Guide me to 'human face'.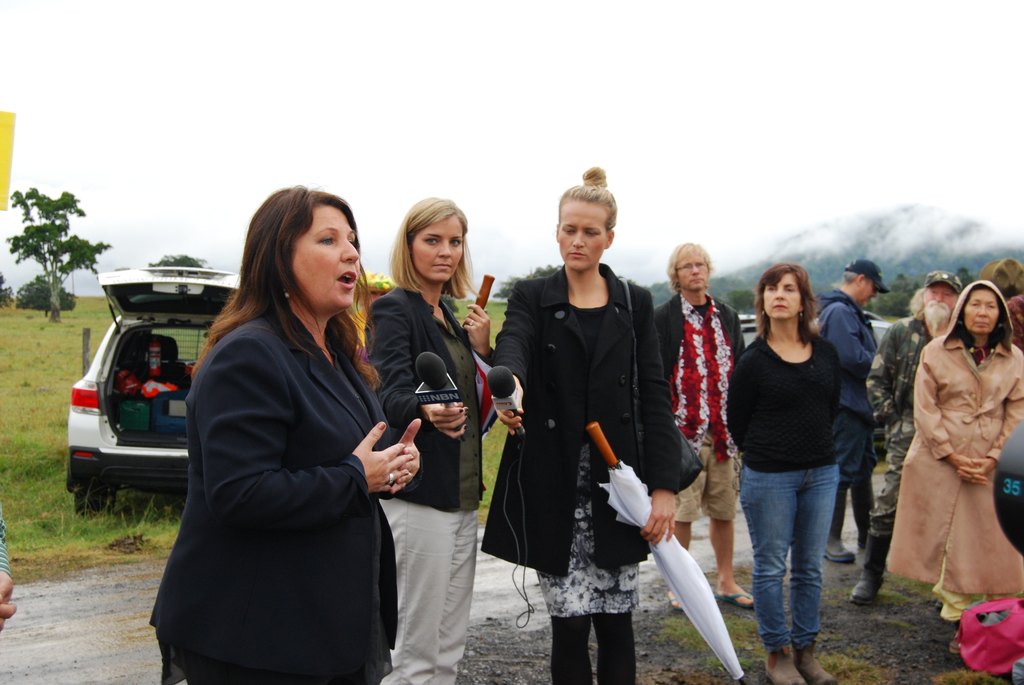
Guidance: Rect(926, 284, 955, 310).
